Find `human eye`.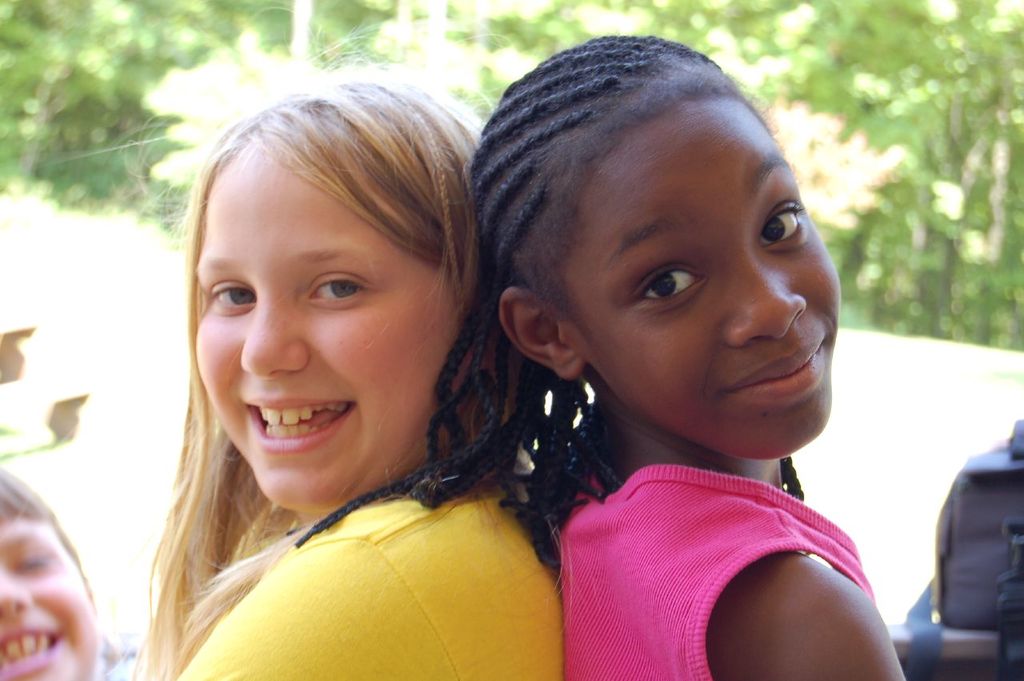
x1=626, y1=246, x2=727, y2=316.
